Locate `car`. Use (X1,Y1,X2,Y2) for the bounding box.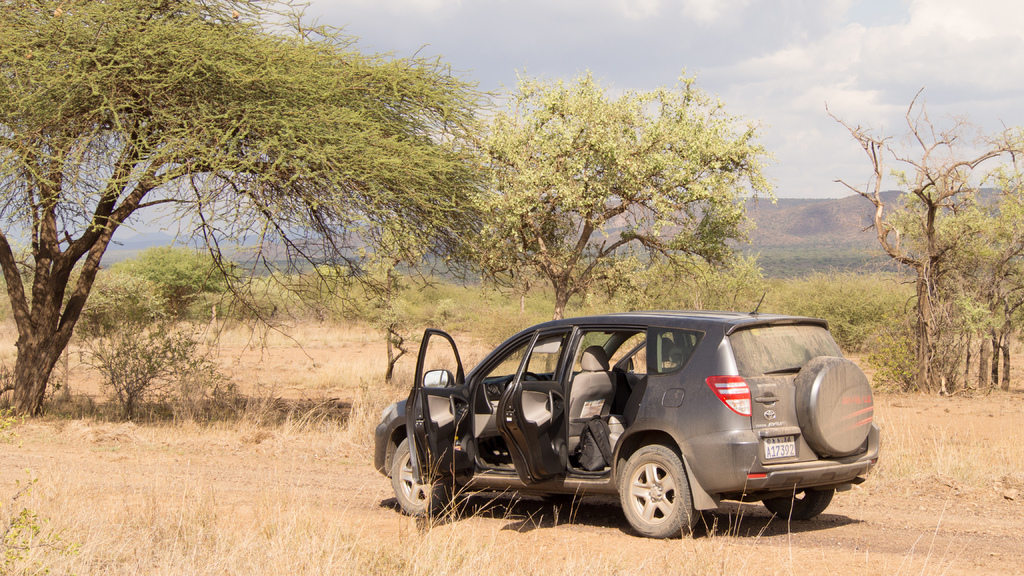
(366,298,862,534).
